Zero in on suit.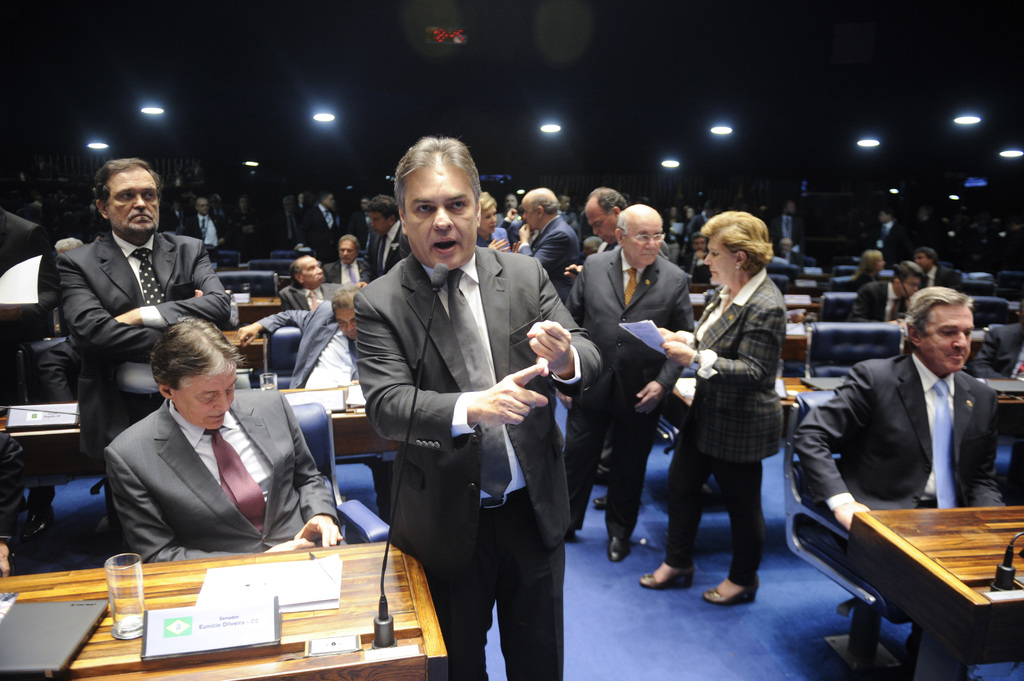
Zeroed in: 106/389/340/562.
